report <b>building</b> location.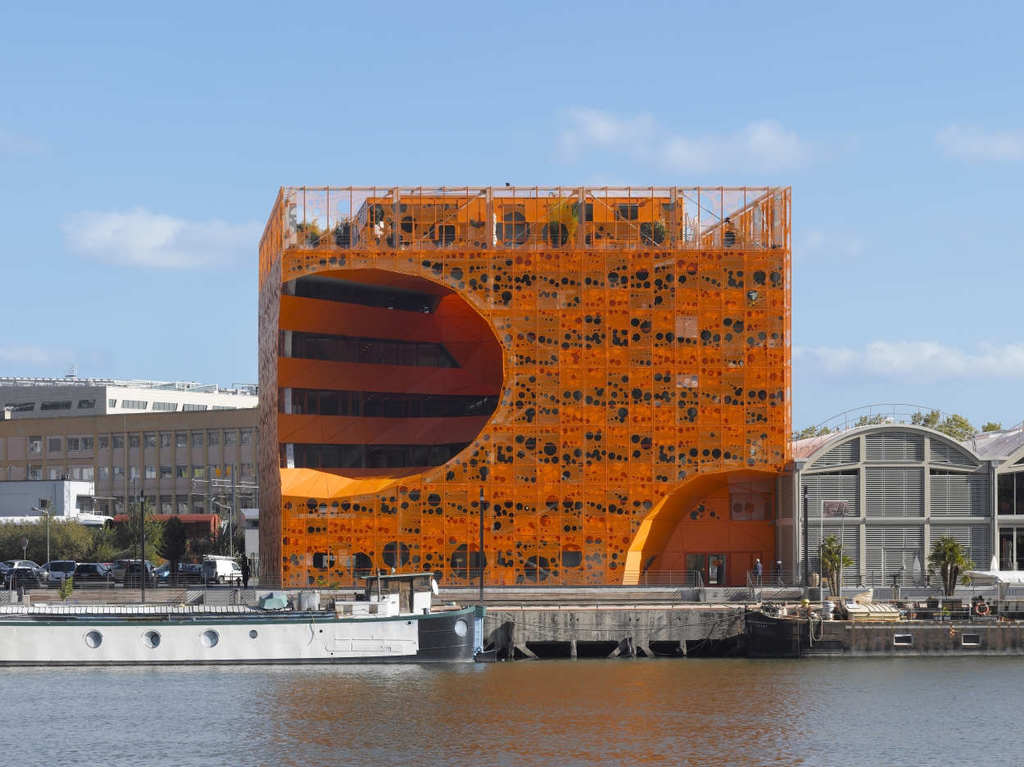
Report: <region>0, 482, 97, 522</region>.
